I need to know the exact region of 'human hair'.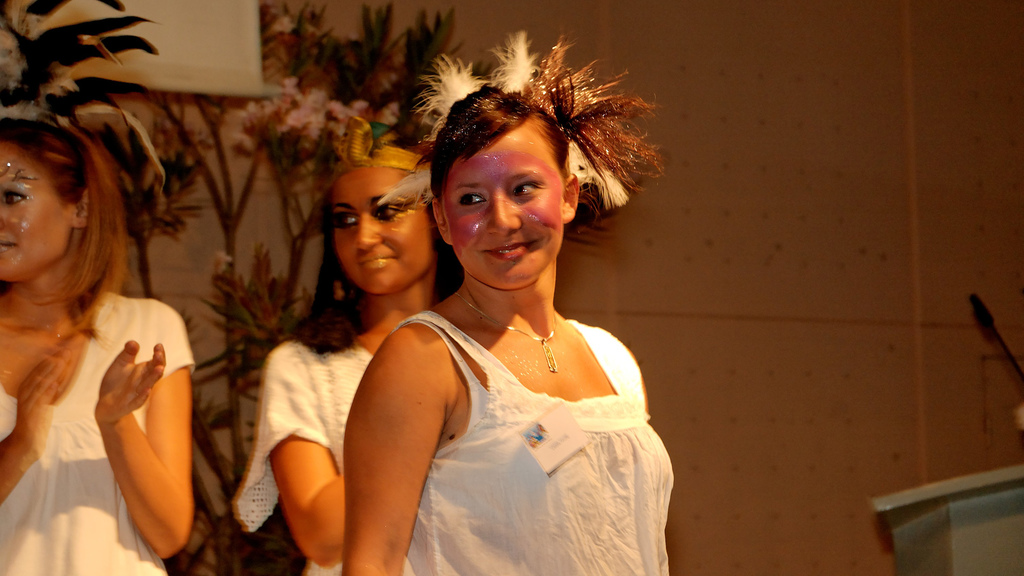
Region: 0 117 139 353.
